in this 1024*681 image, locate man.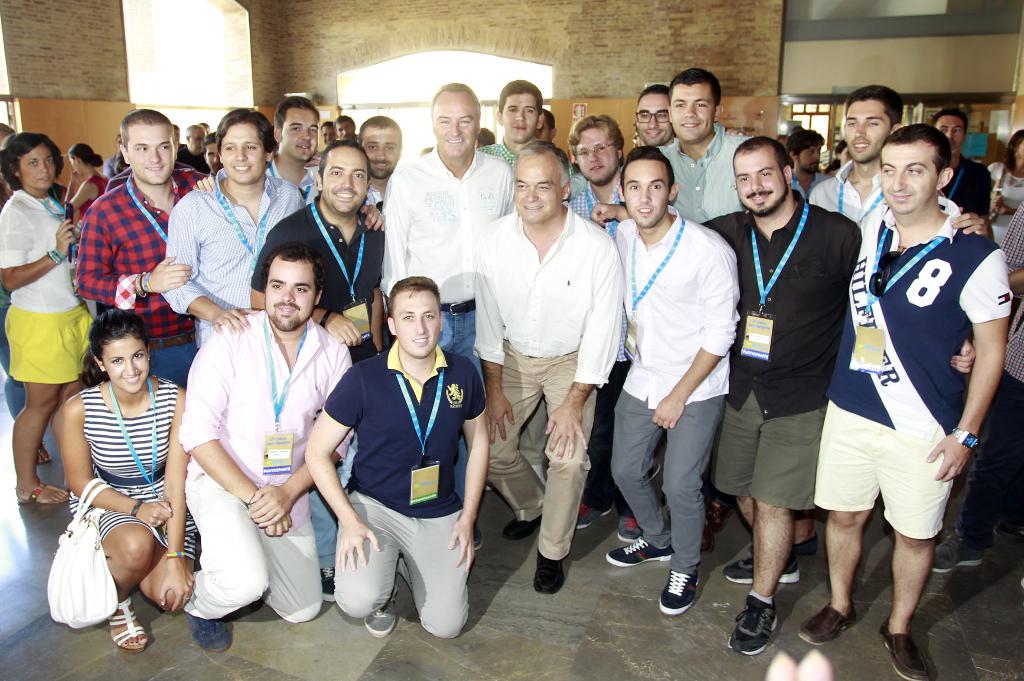
Bounding box: 247/138/390/600.
